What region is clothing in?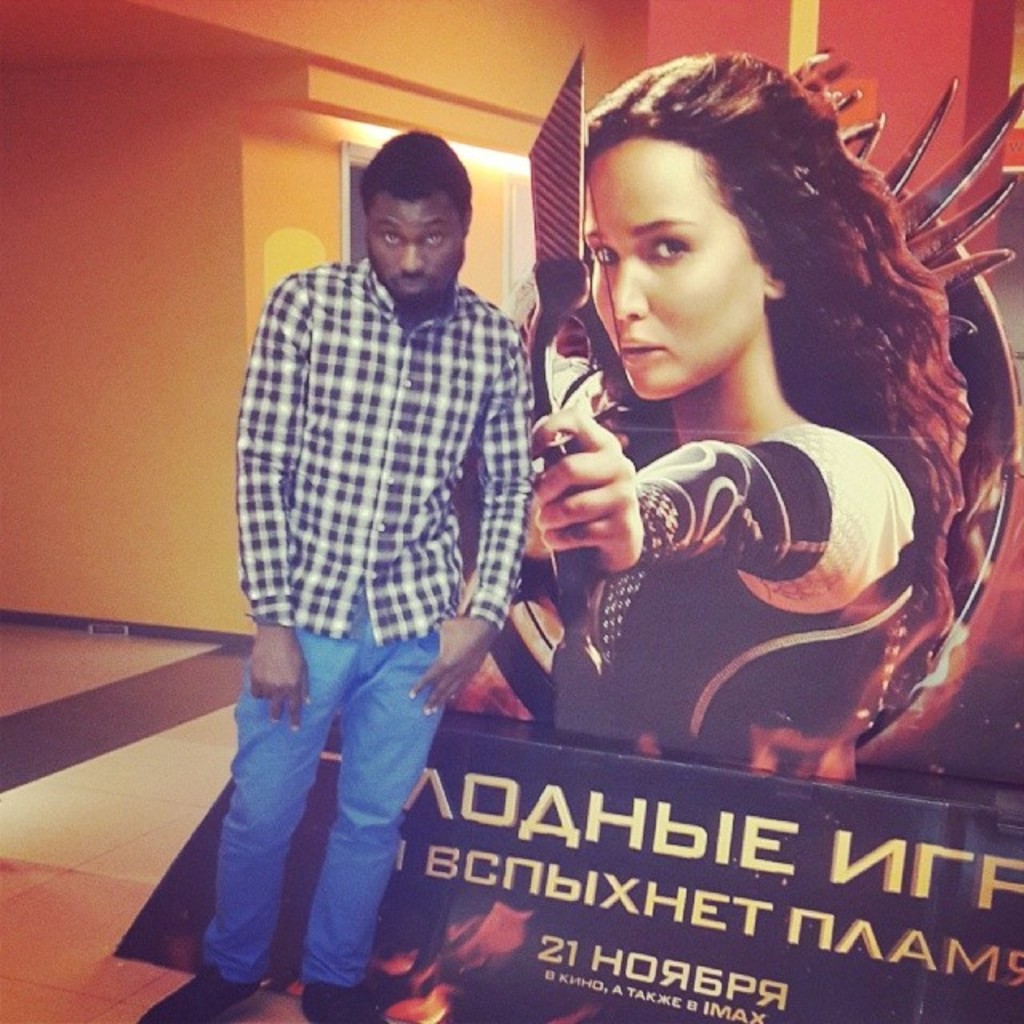
<bbox>186, 246, 578, 1022</bbox>.
